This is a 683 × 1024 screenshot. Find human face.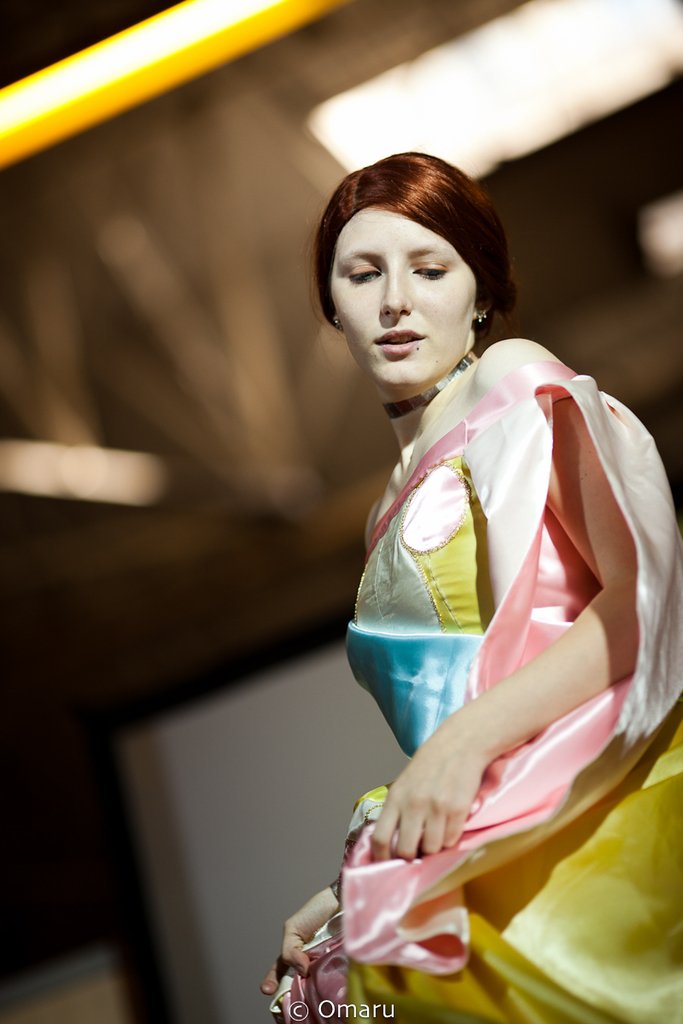
Bounding box: {"x1": 330, "y1": 203, "x2": 478, "y2": 385}.
